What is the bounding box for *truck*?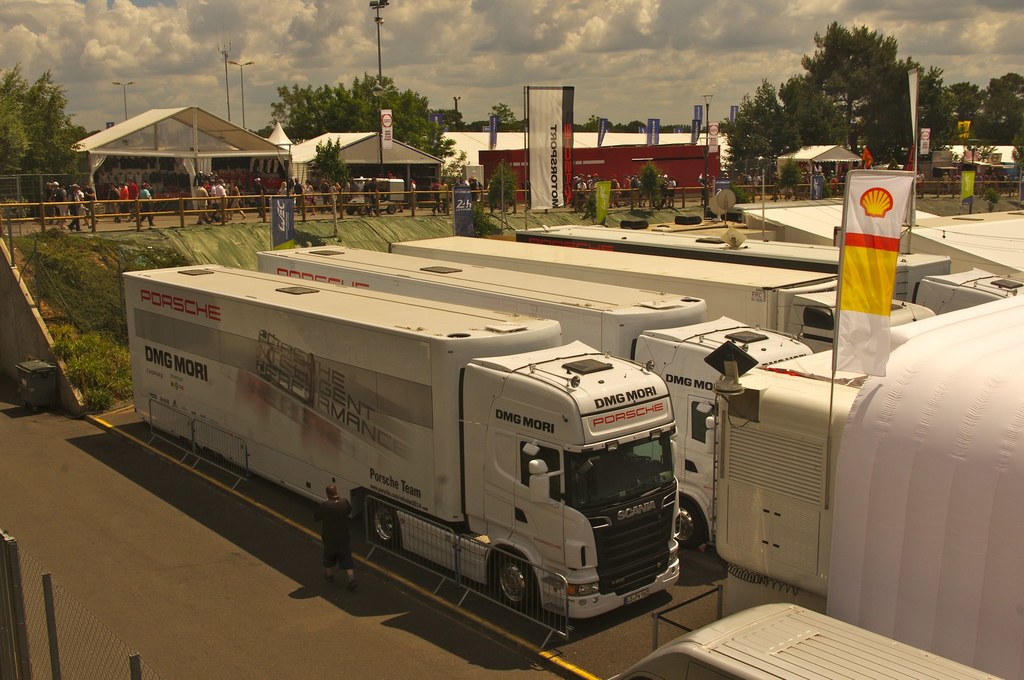
crop(514, 220, 1023, 312).
